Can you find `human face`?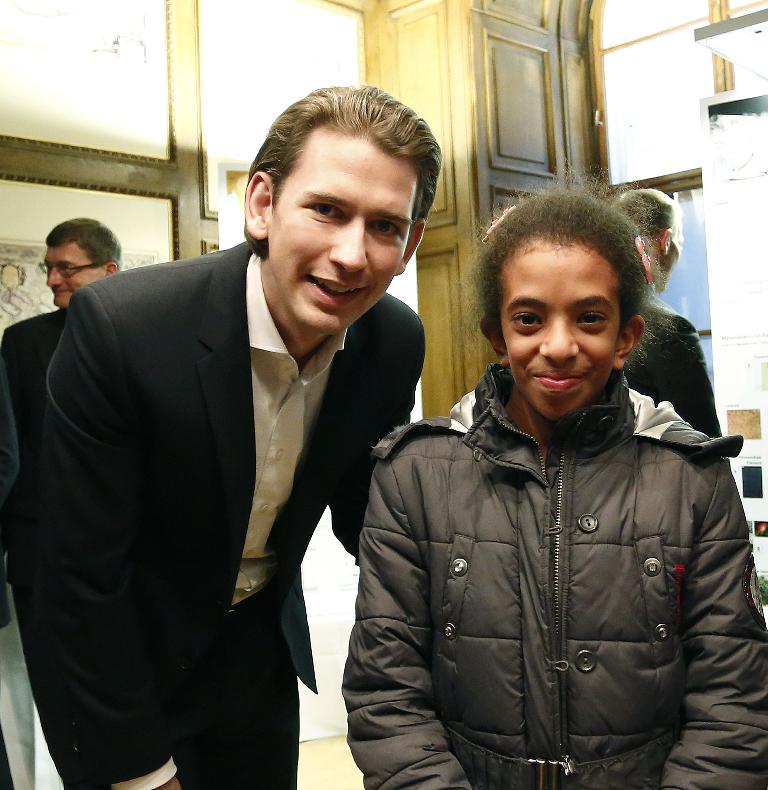
Yes, bounding box: [left=657, top=215, right=681, bottom=291].
